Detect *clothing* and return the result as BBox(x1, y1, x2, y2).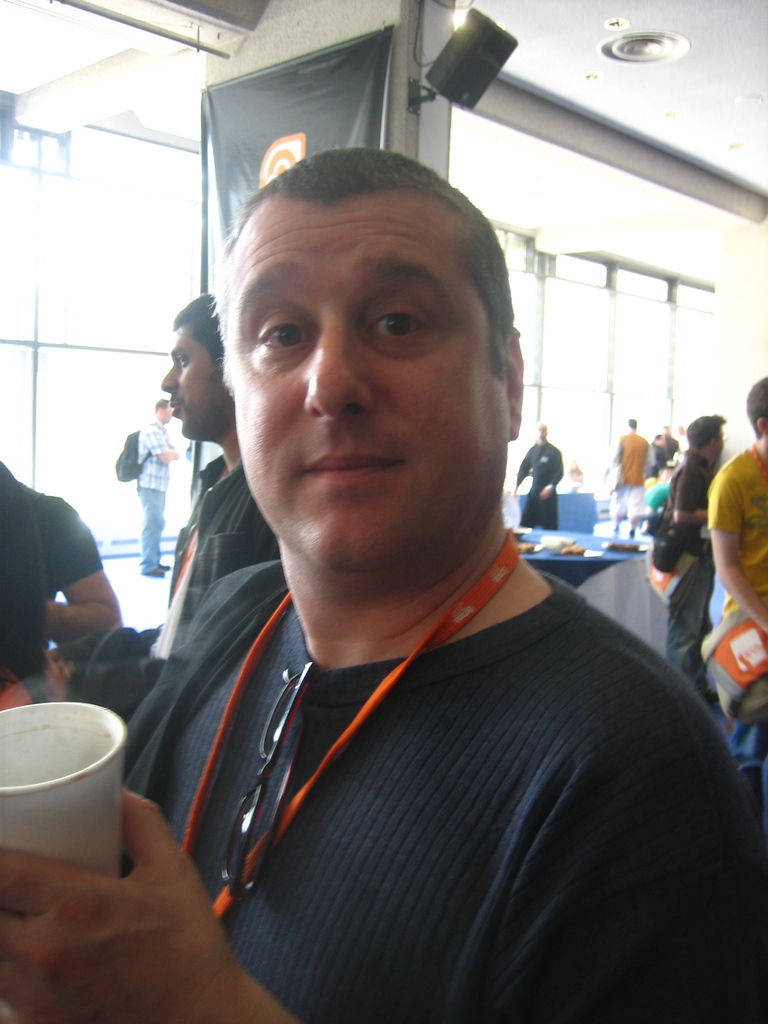
BBox(656, 452, 714, 694).
